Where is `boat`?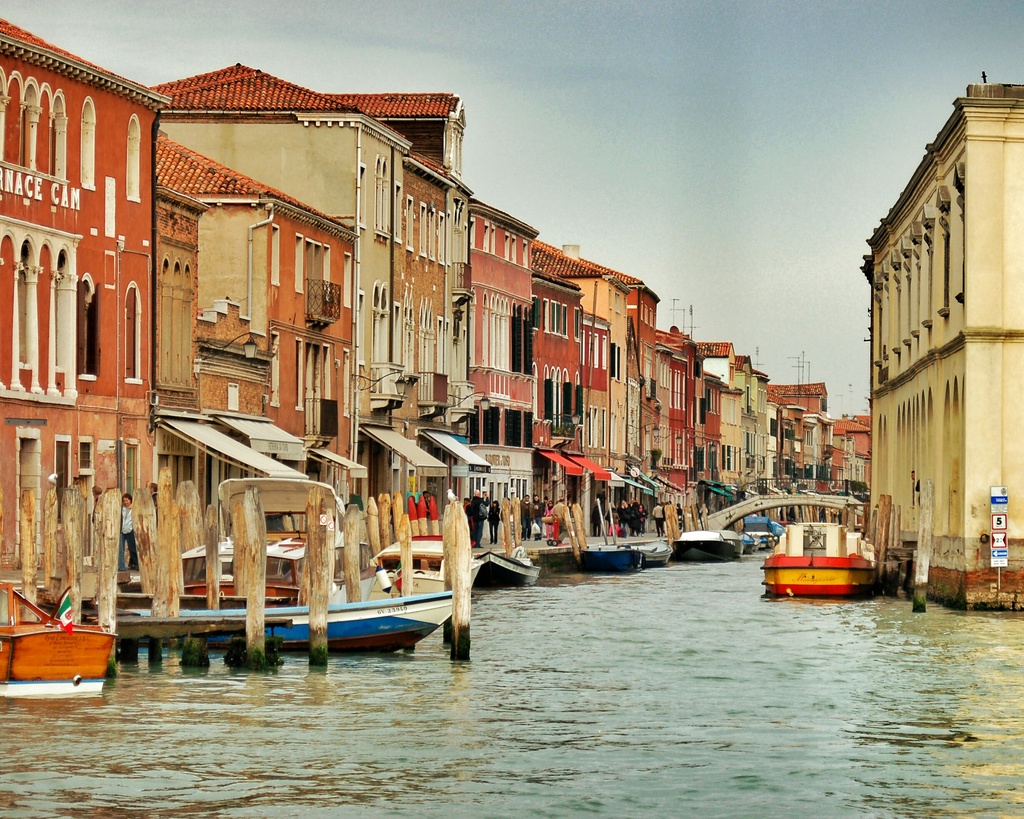
detection(580, 542, 648, 573).
